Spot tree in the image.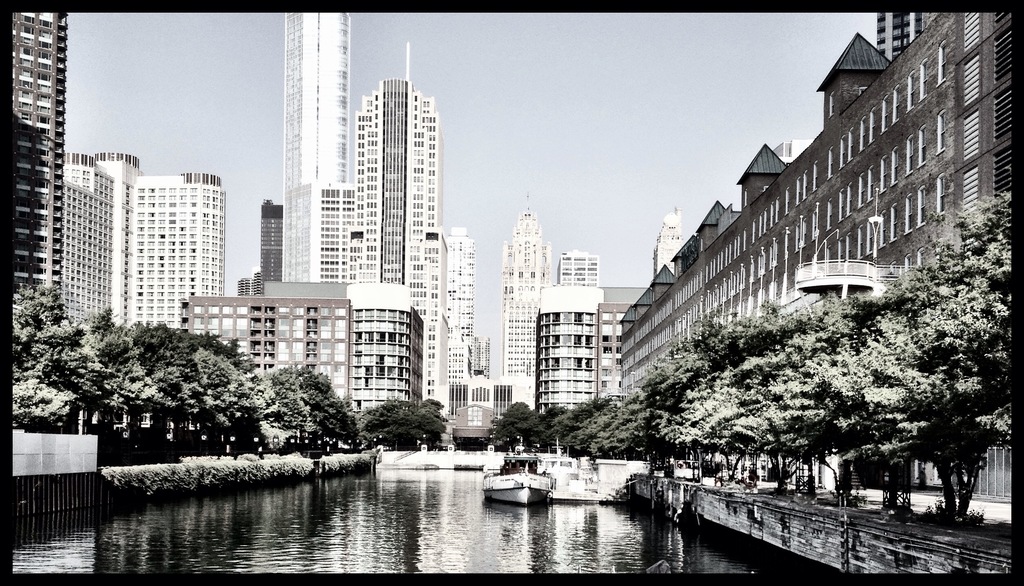
tree found at l=294, t=354, r=354, b=452.
